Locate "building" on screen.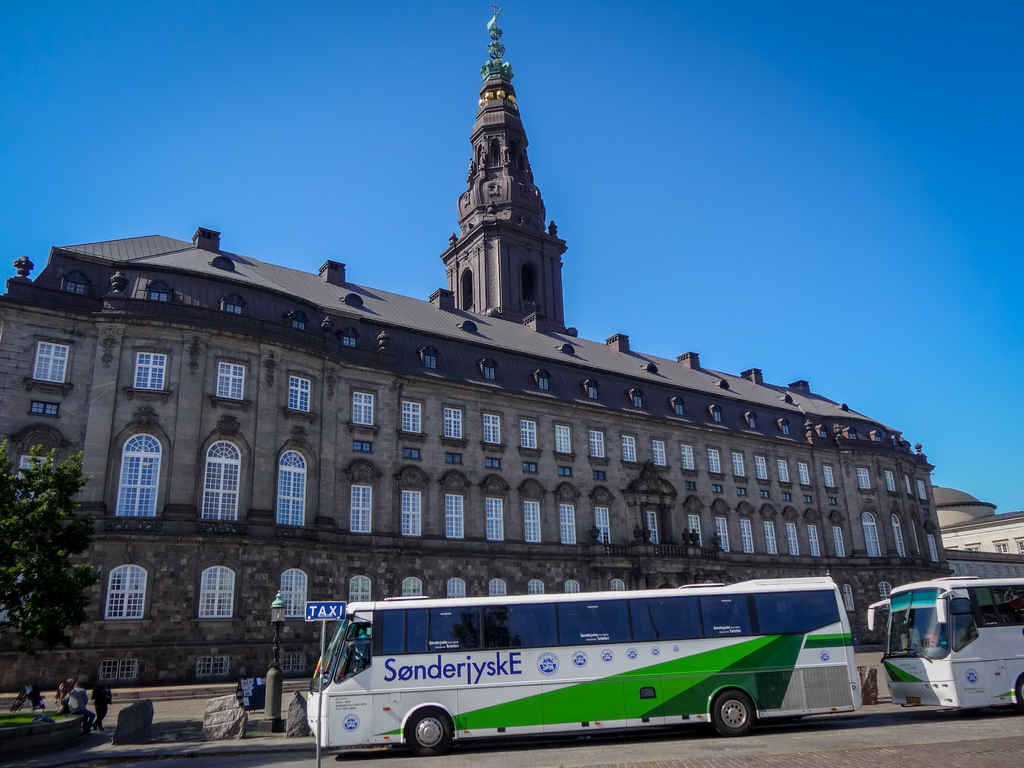
On screen at select_region(0, 6, 956, 711).
